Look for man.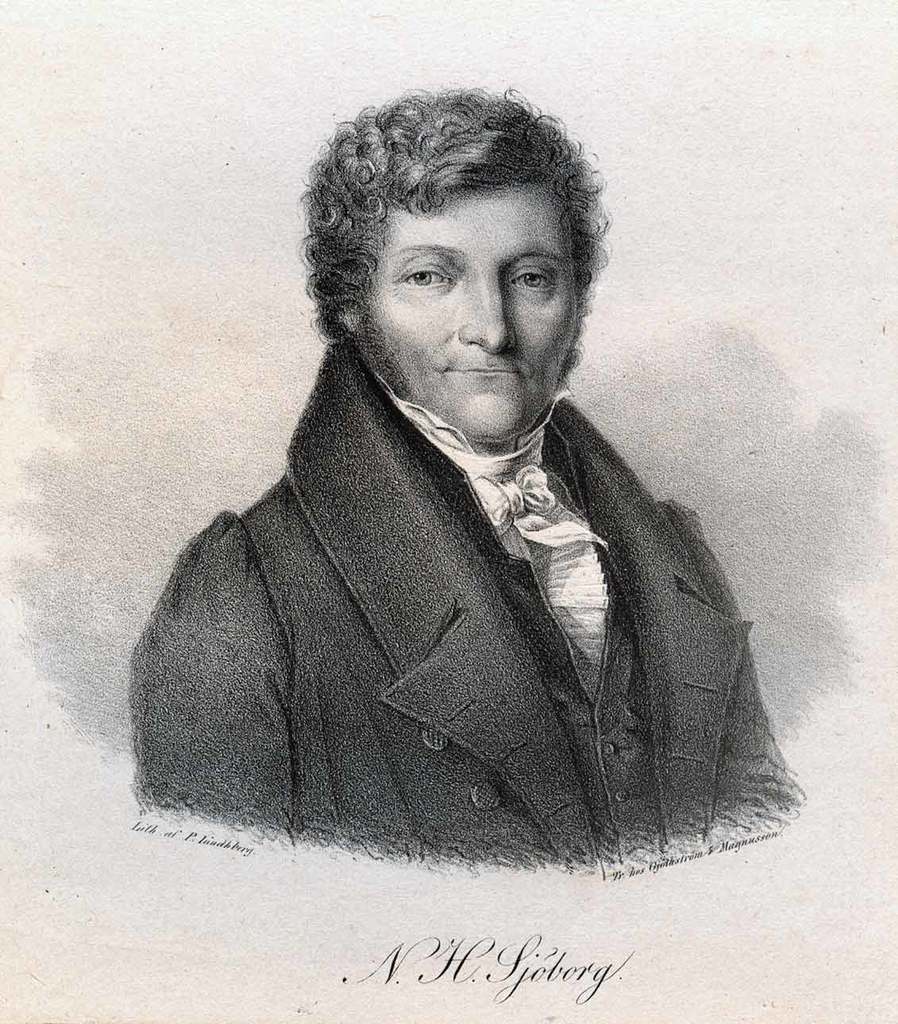
Found: BBox(131, 90, 812, 873).
